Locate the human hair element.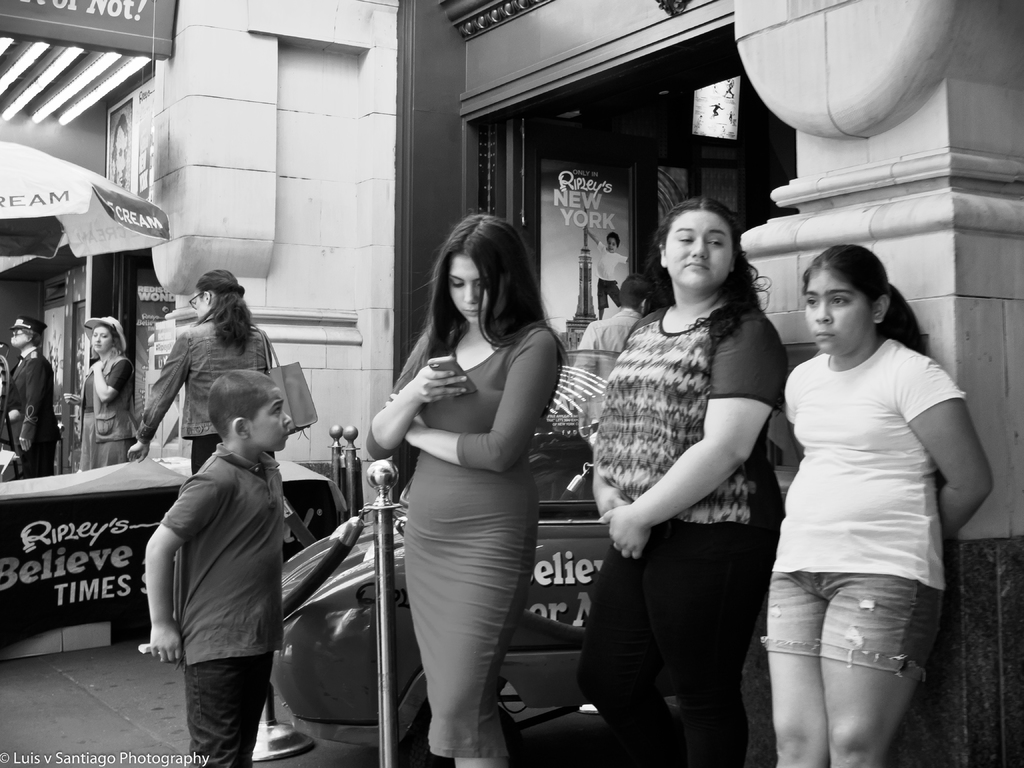
Element bbox: {"x1": 193, "y1": 269, "x2": 259, "y2": 360}.
